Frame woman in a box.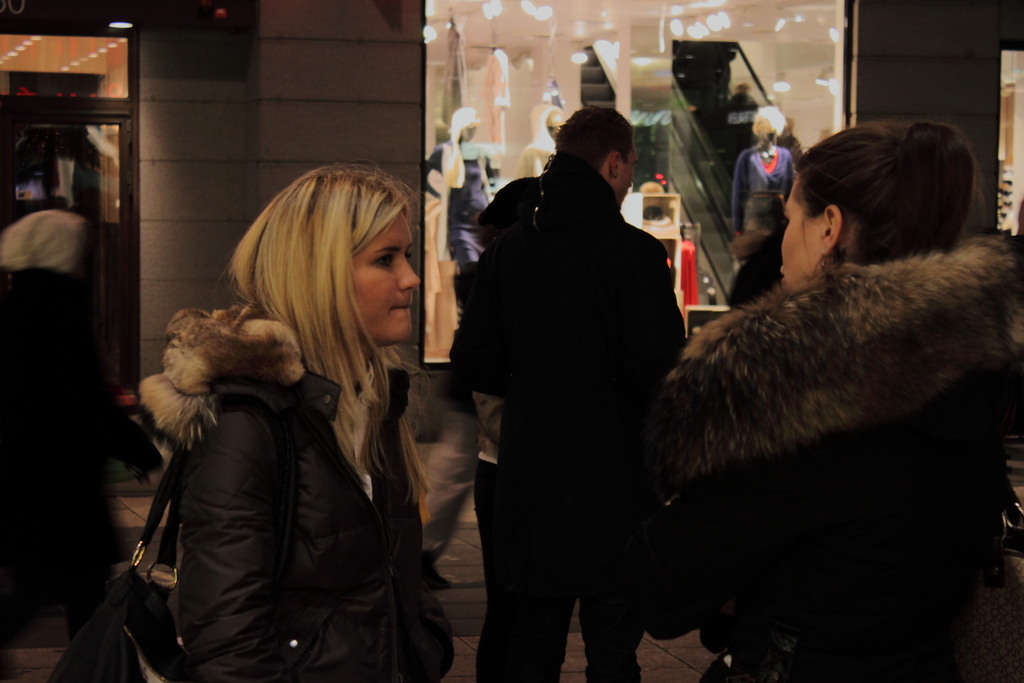
bbox(0, 206, 121, 680).
